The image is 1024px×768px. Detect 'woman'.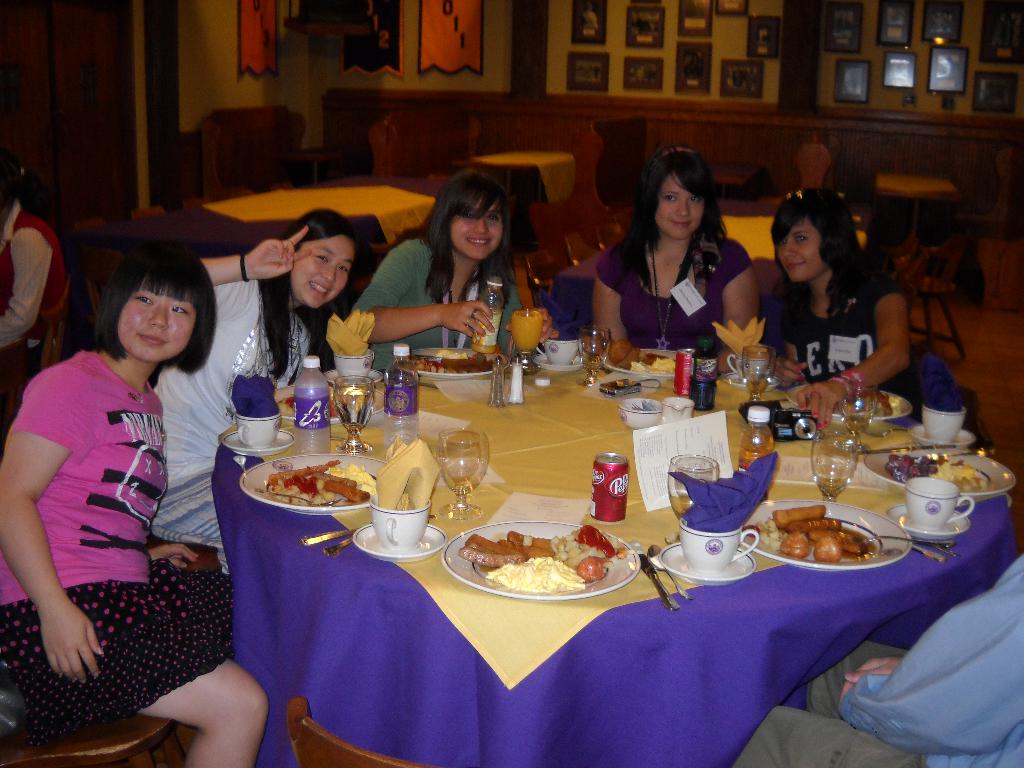
Detection: {"x1": 143, "y1": 206, "x2": 364, "y2": 554}.
